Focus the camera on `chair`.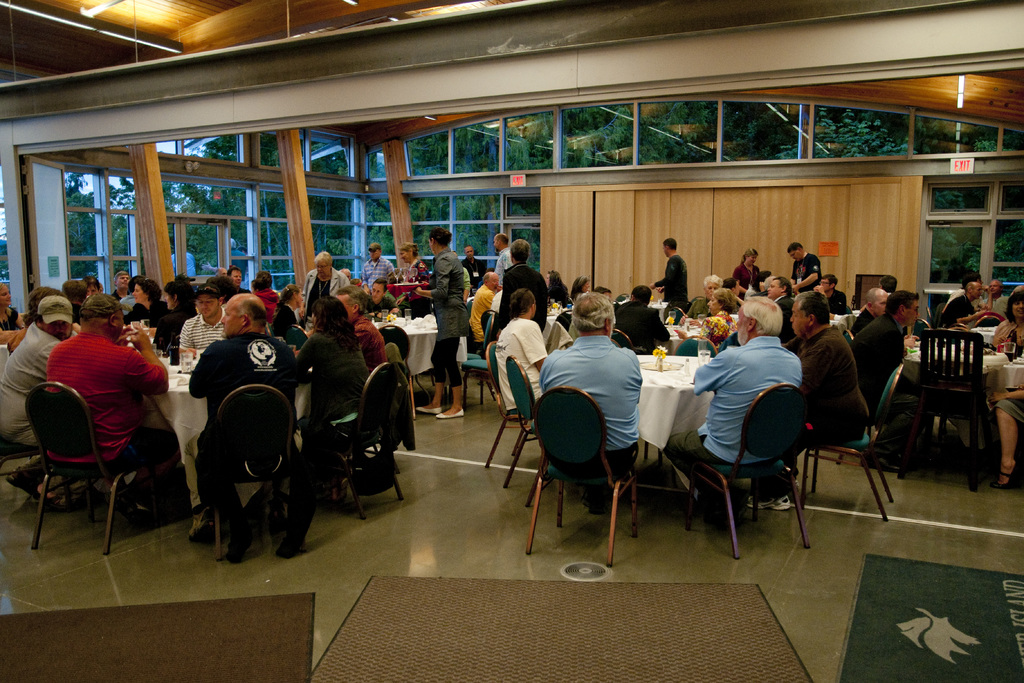
Focus region: 206, 383, 306, 573.
